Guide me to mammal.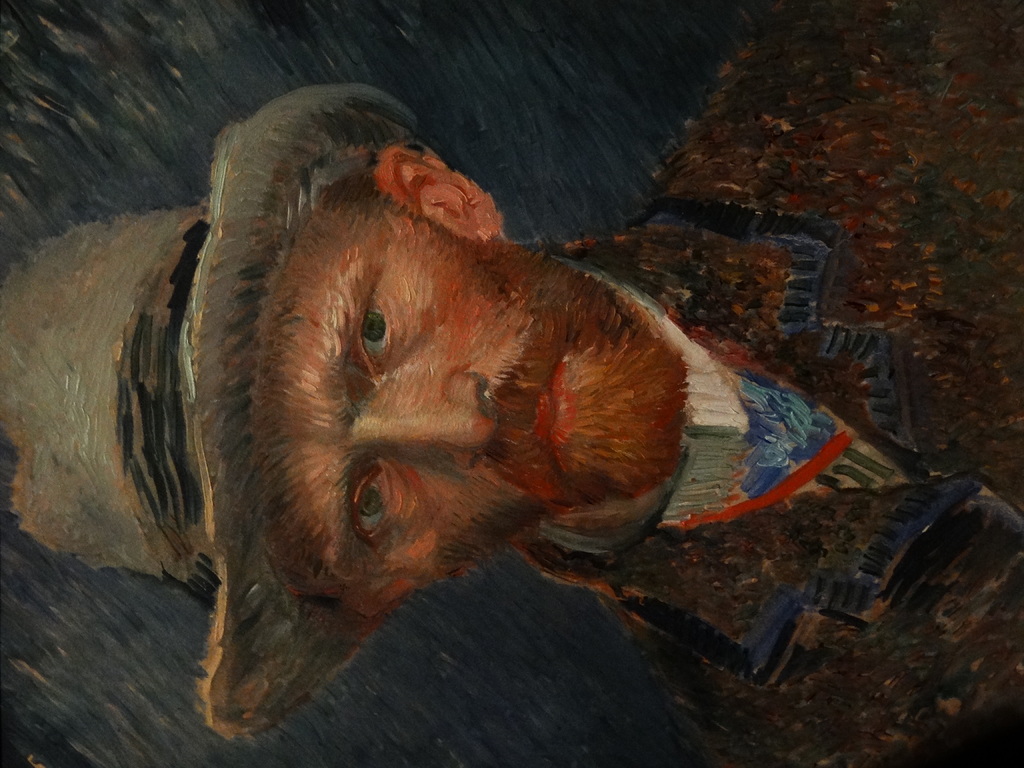
Guidance: (83, 66, 843, 762).
